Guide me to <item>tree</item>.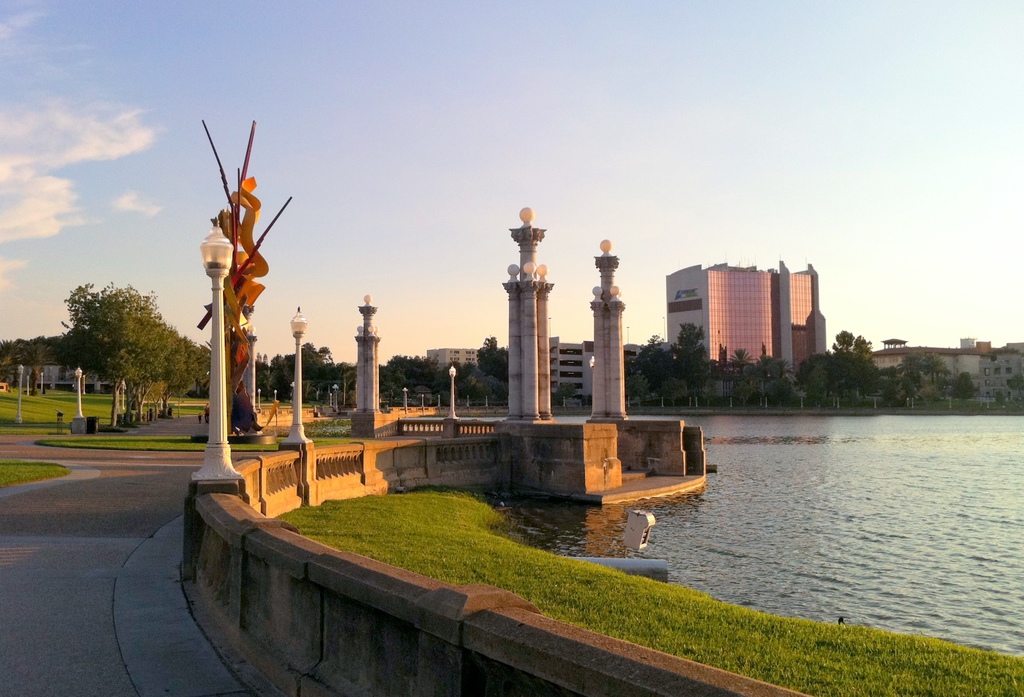
Guidance: bbox(667, 321, 704, 384).
